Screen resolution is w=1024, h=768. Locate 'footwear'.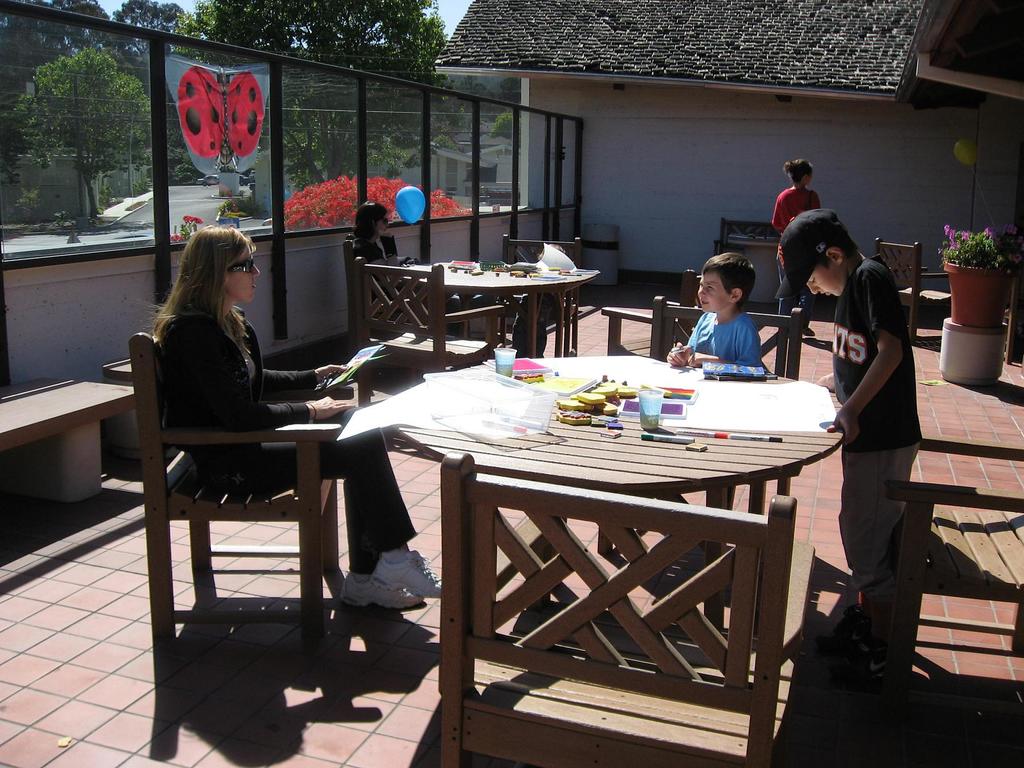
pyautogui.locateOnScreen(333, 565, 438, 614).
